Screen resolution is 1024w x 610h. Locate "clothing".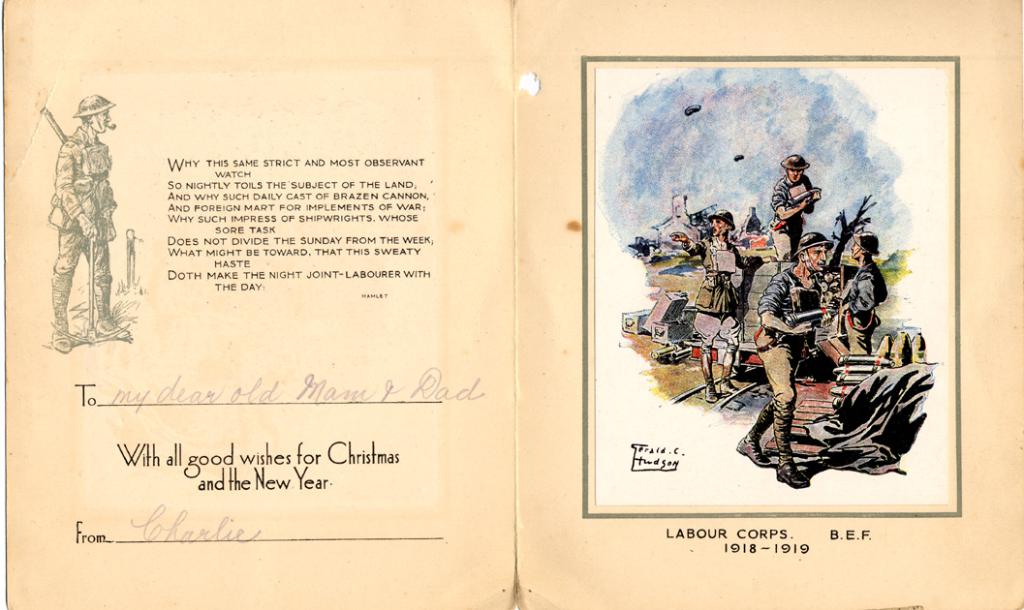
crop(750, 262, 800, 471).
